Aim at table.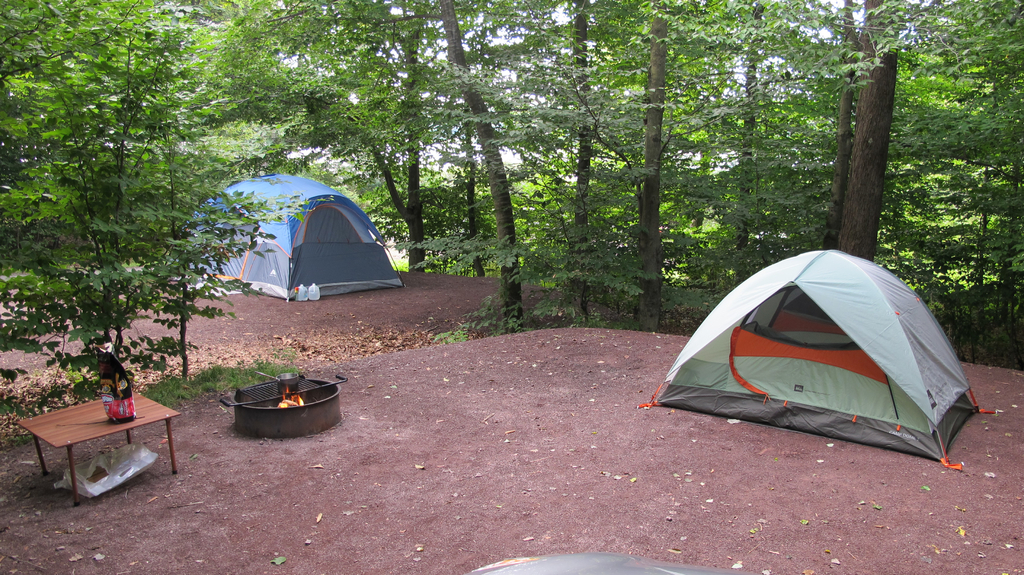
Aimed at x1=17 y1=369 x2=173 y2=499.
